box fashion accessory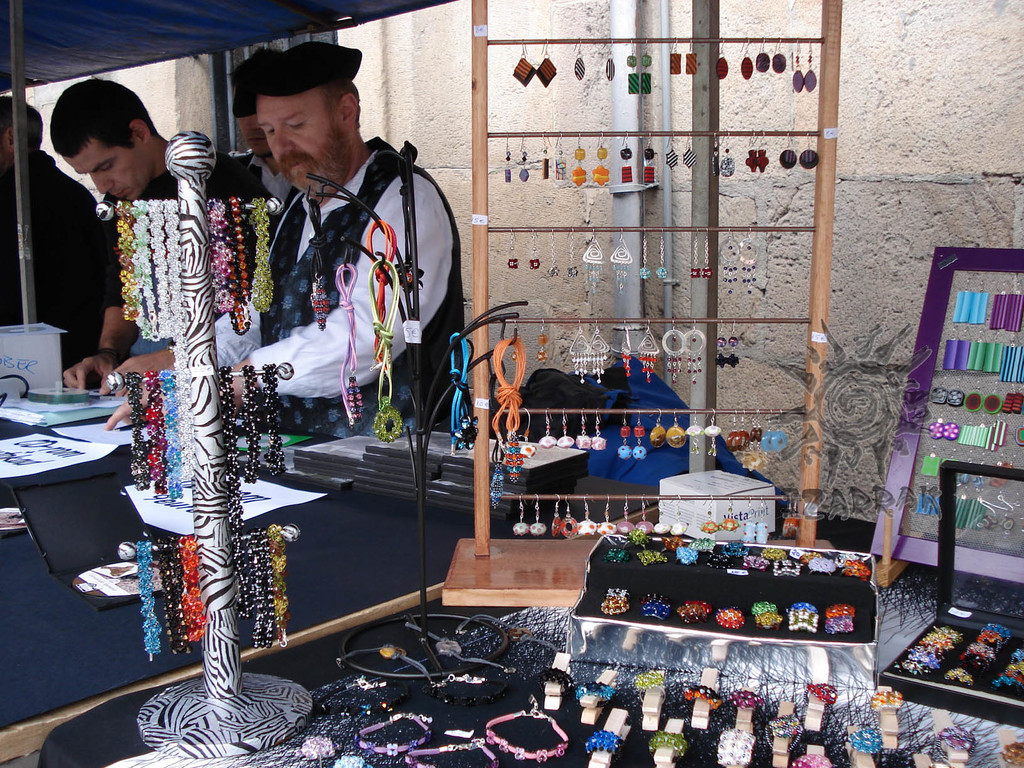
bbox=[790, 596, 818, 633]
